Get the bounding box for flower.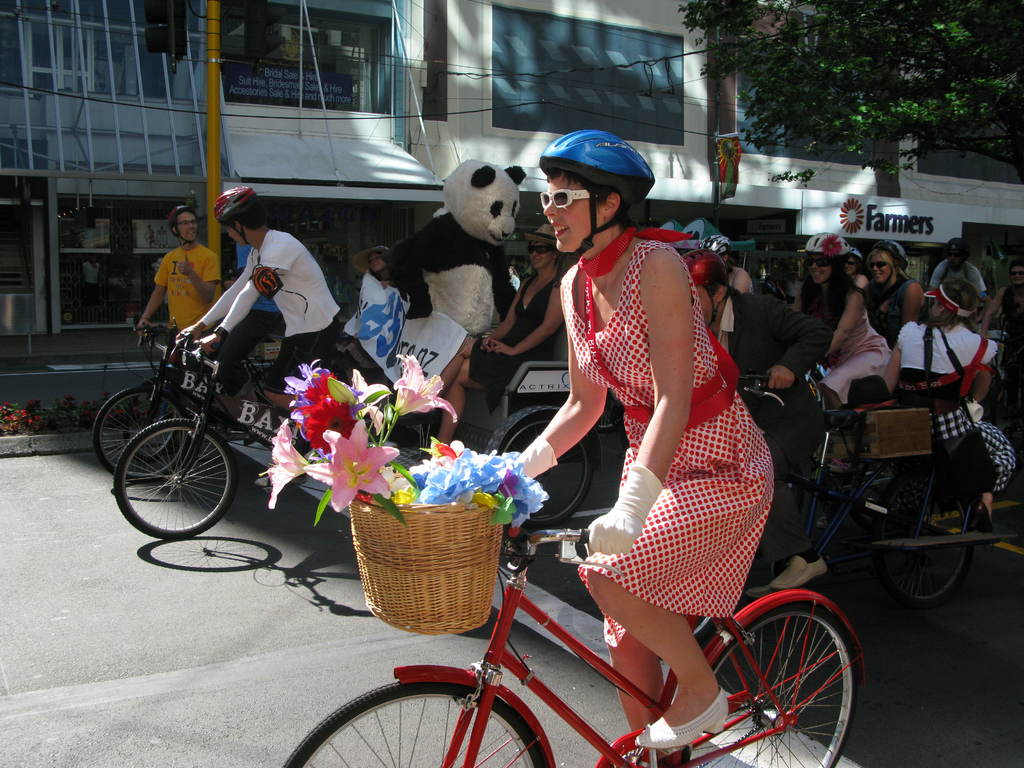
(left=300, top=373, right=354, bottom=455).
